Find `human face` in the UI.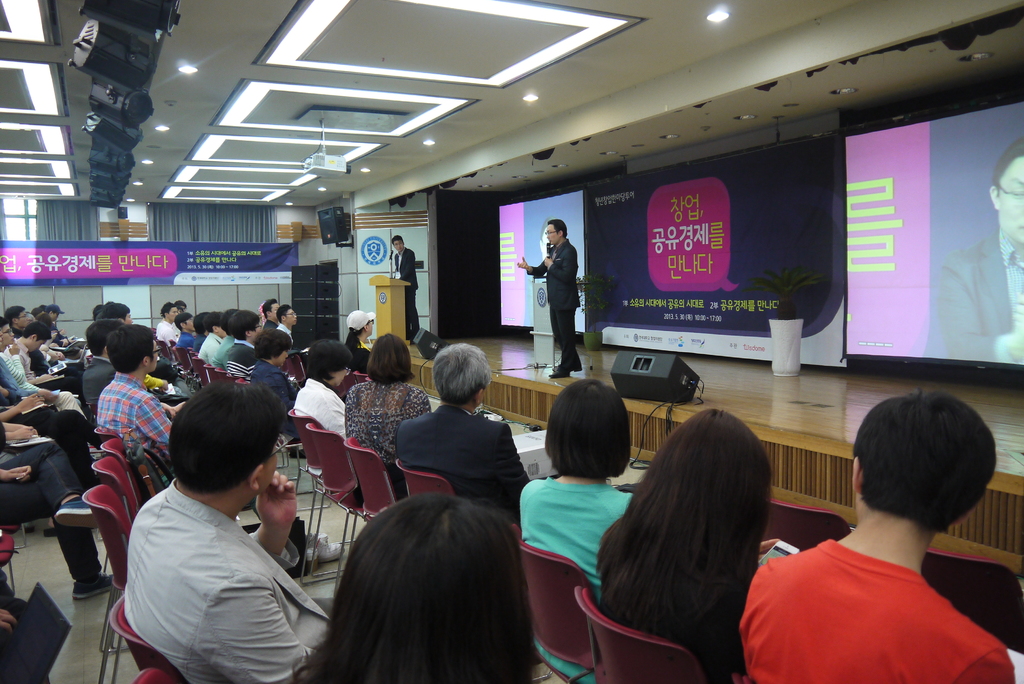
UI element at (x1=170, y1=309, x2=181, y2=322).
